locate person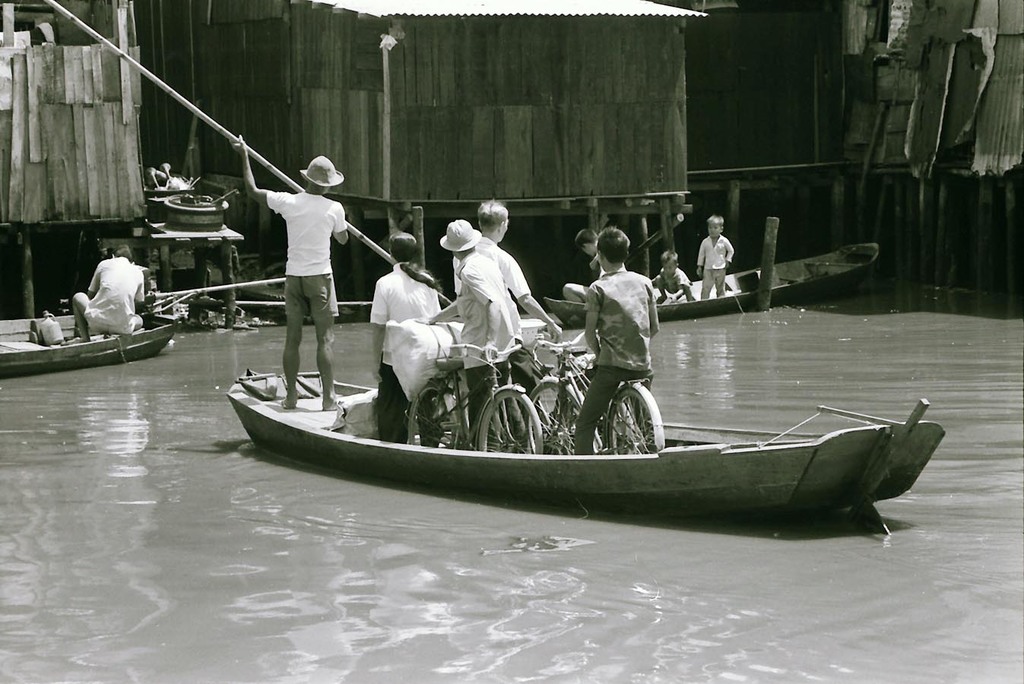
255 141 350 408
